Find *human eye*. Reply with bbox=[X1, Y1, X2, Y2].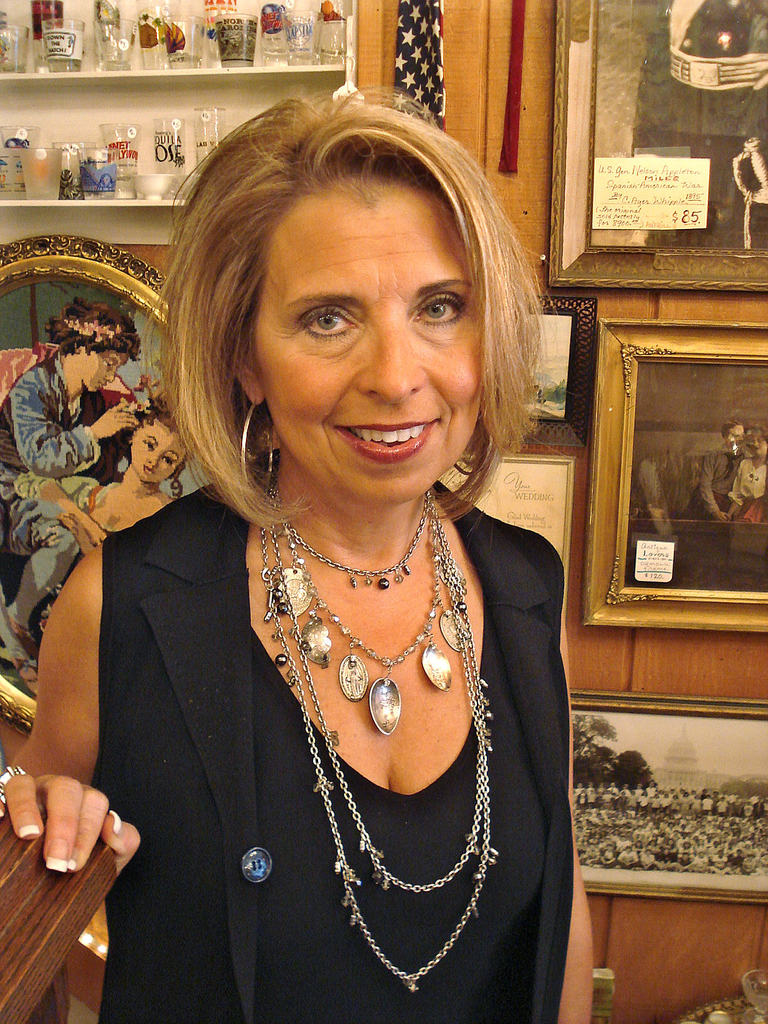
bbox=[407, 290, 470, 326].
